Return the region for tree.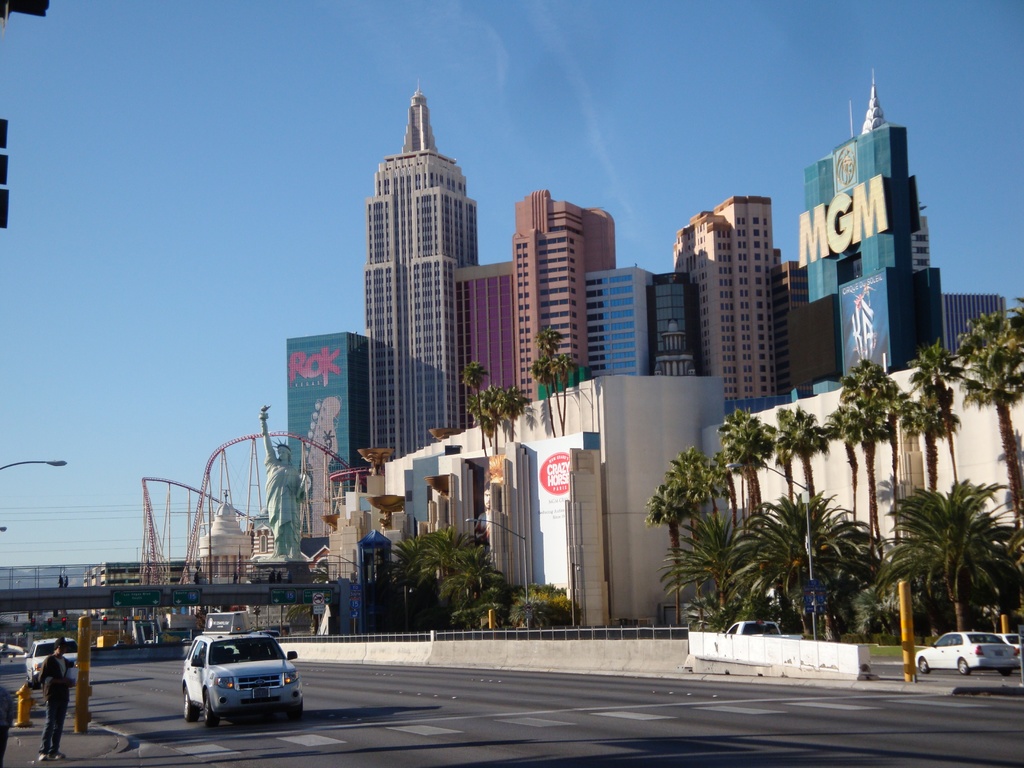
[461, 358, 488, 457].
